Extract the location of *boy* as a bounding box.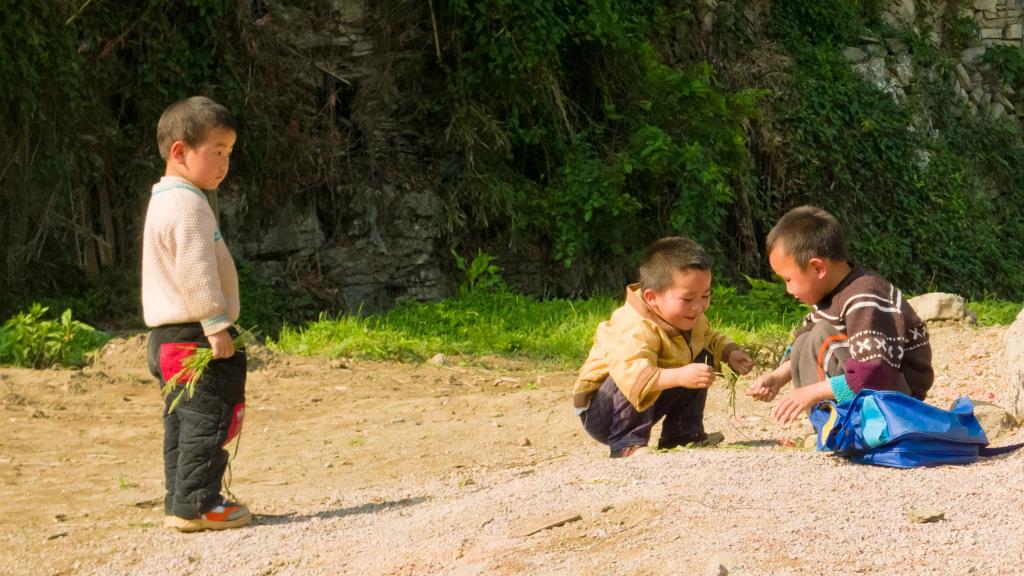
rect(141, 94, 248, 532).
